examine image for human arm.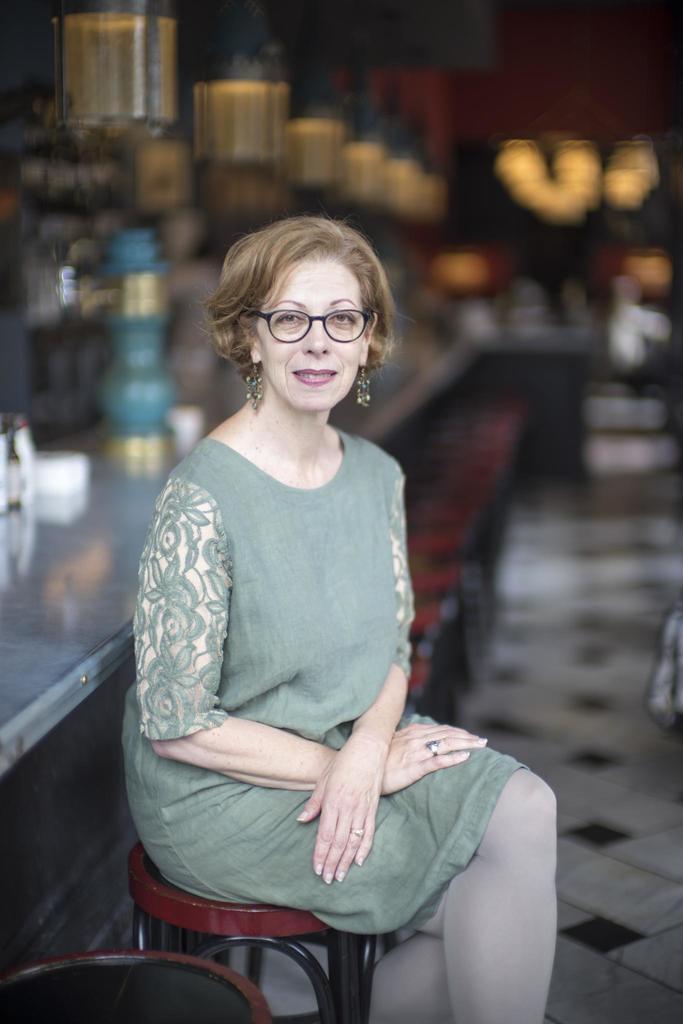
Examination result: box=[139, 475, 481, 790].
